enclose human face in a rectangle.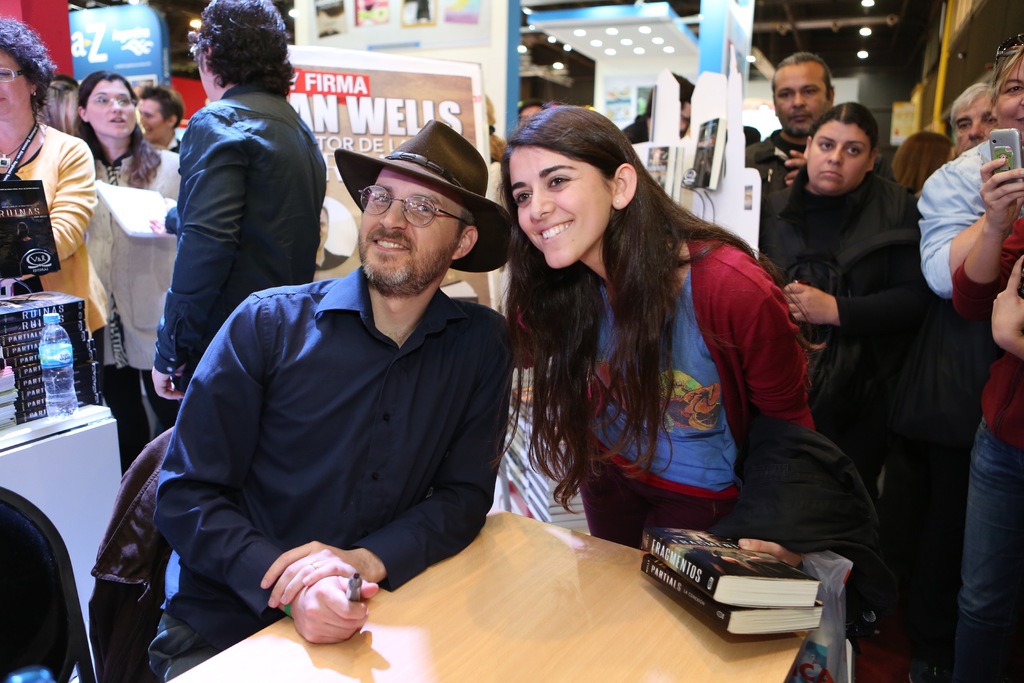
<region>771, 63, 824, 132</region>.
